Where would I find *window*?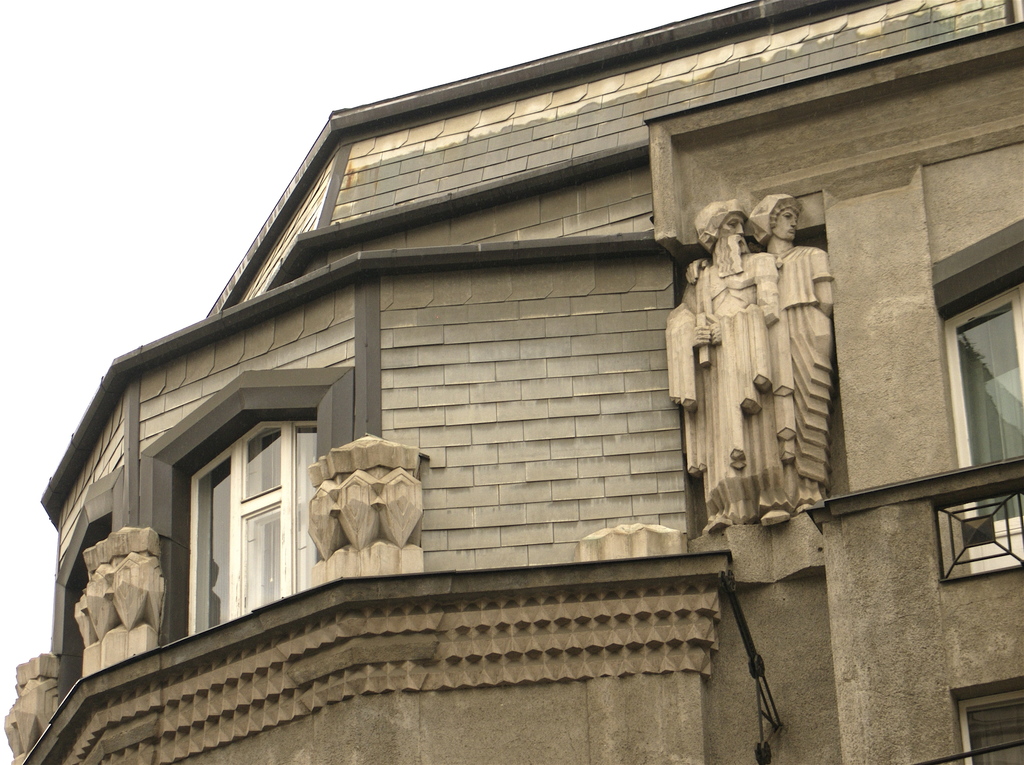
At detection(959, 687, 1023, 763).
